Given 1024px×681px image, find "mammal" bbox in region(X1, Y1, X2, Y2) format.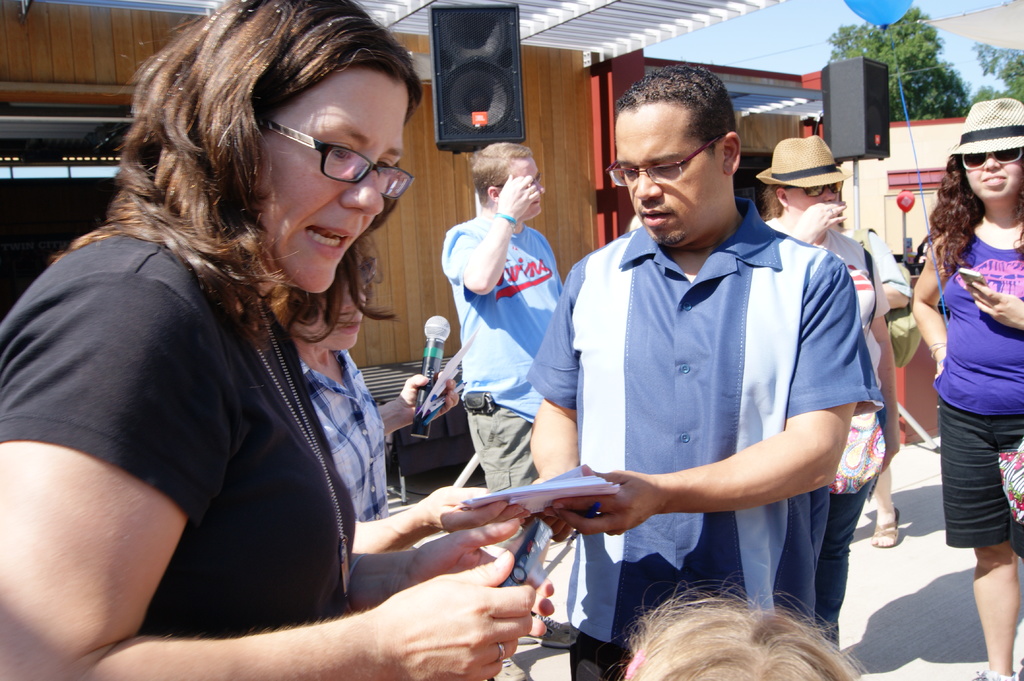
region(443, 142, 568, 645).
